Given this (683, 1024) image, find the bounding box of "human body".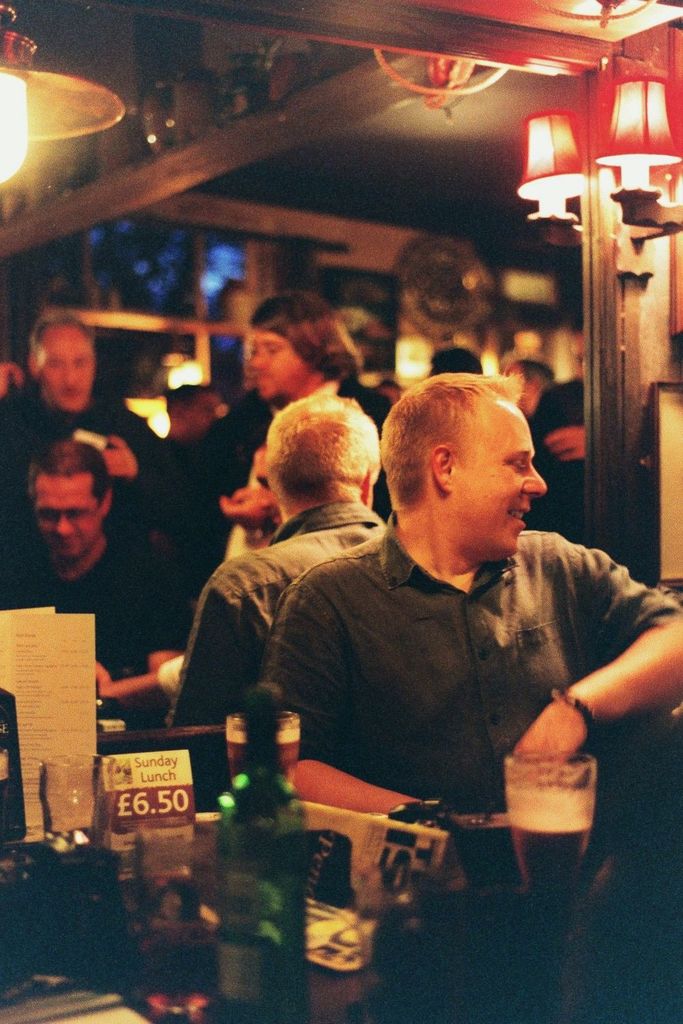
left=0, top=441, right=190, bottom=727.
